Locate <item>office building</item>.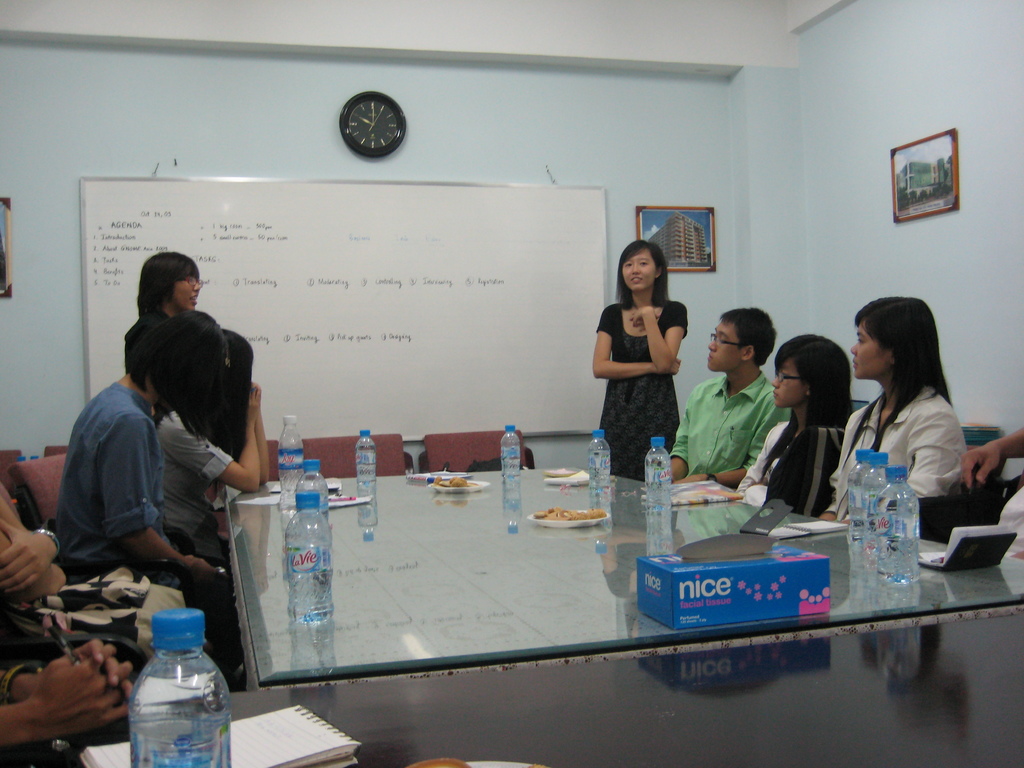
Bounding box: {"x1": 0, "y1": 12, "x2": 1023, "y2": 760}.
